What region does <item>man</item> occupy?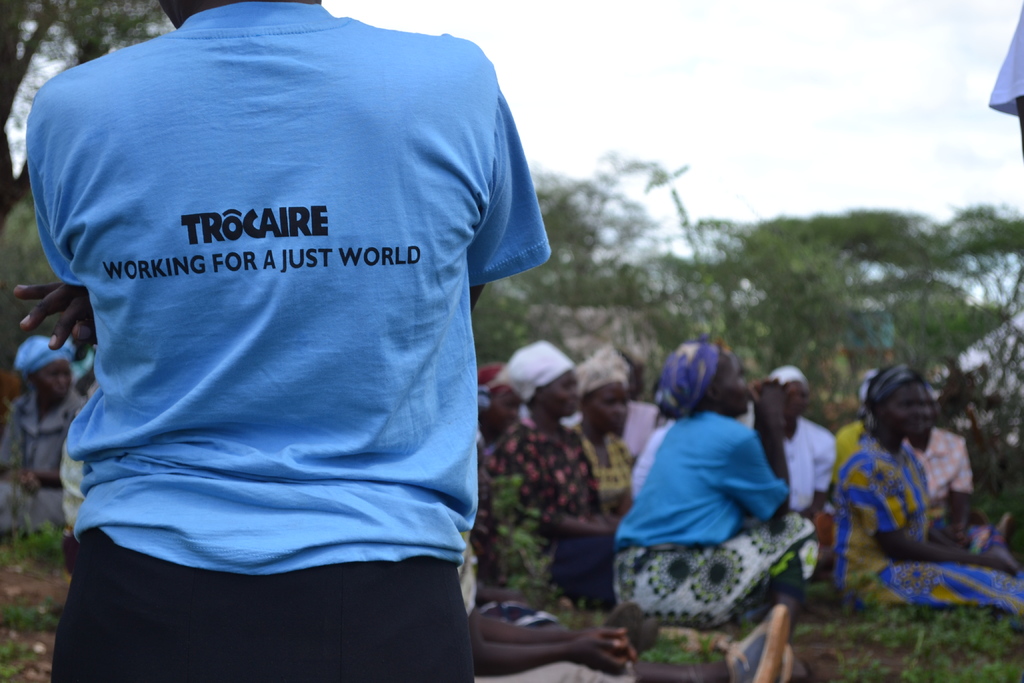
{"left": 915, "top": 381, "right": 980, "bottom": 552}.
